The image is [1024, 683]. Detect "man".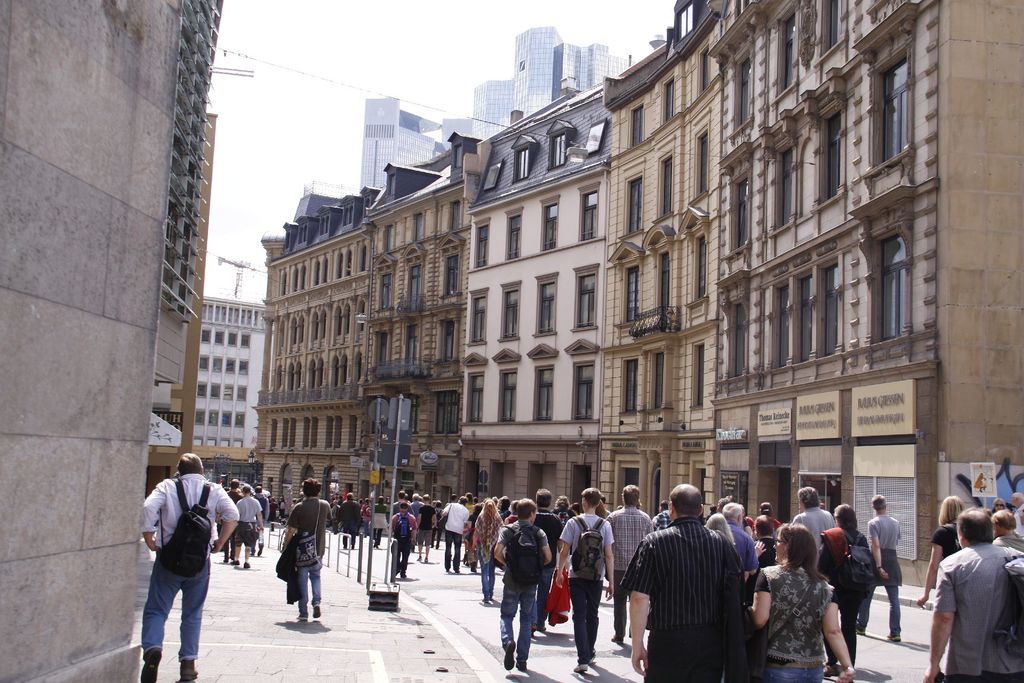
Detection: locate(991, 509, 1023, 555).
